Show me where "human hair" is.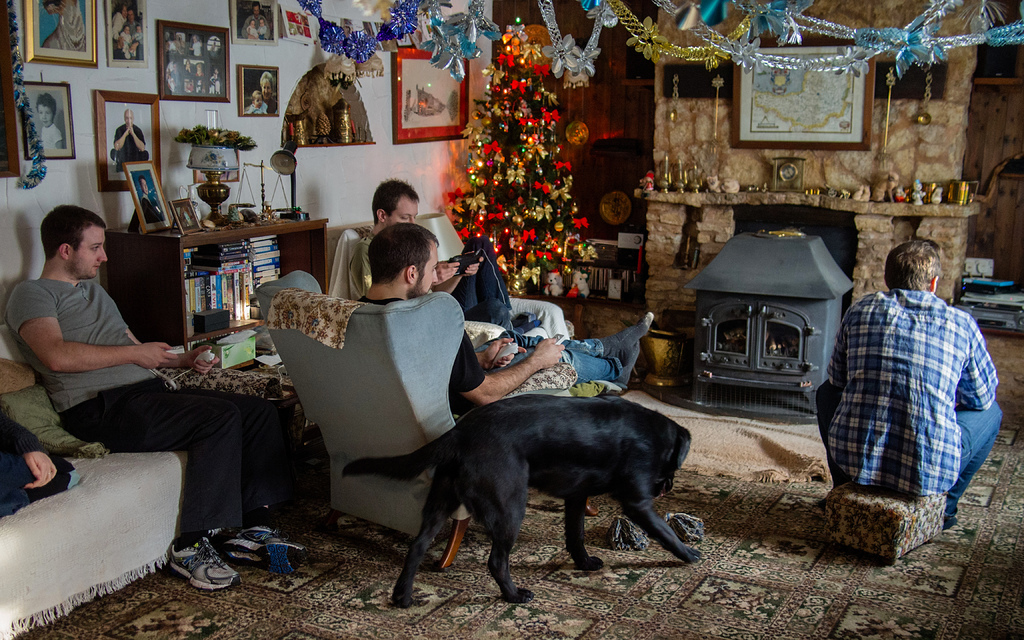
"human hair" is at (left=372, top=177, right=419, bottom=222).
